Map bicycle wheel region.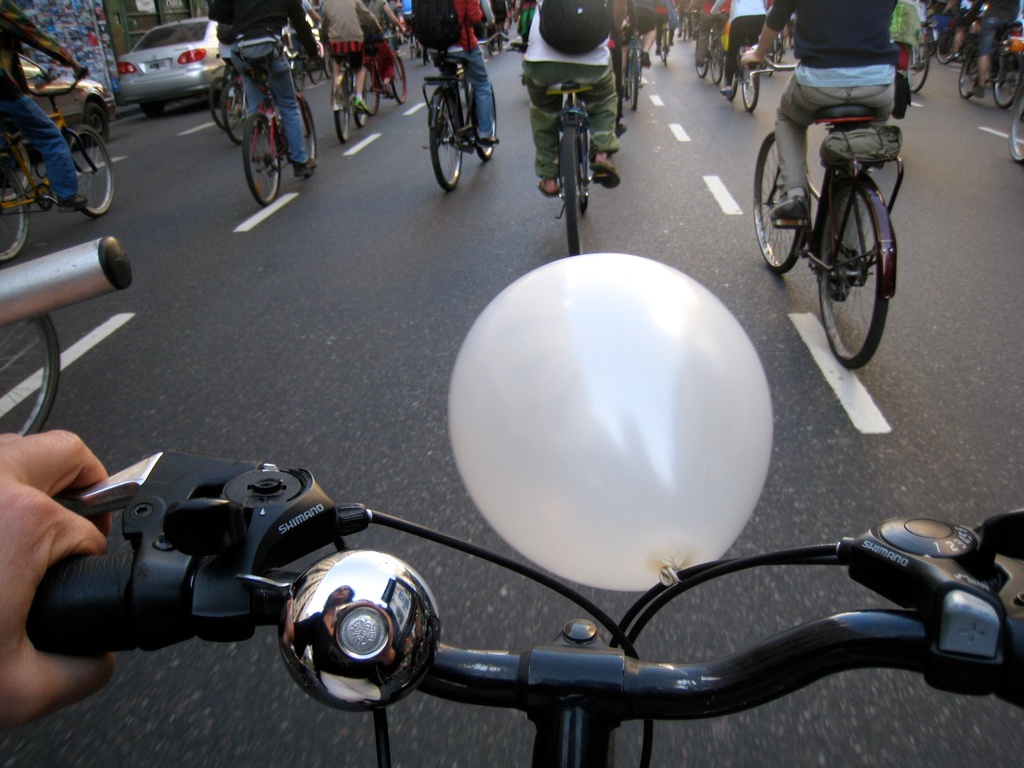
Mapped to bbox=(934, 26, 961, 65).
